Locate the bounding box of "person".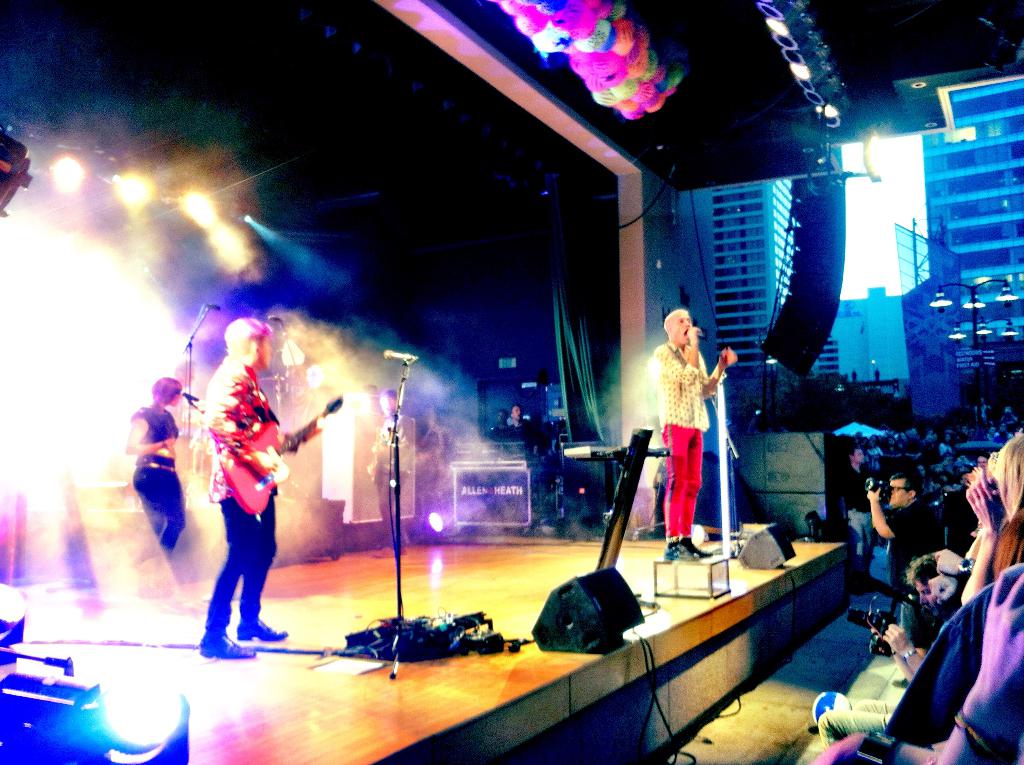
Bounding box: pyautogui.locateOnScreen(820, 552, 937, 746).
